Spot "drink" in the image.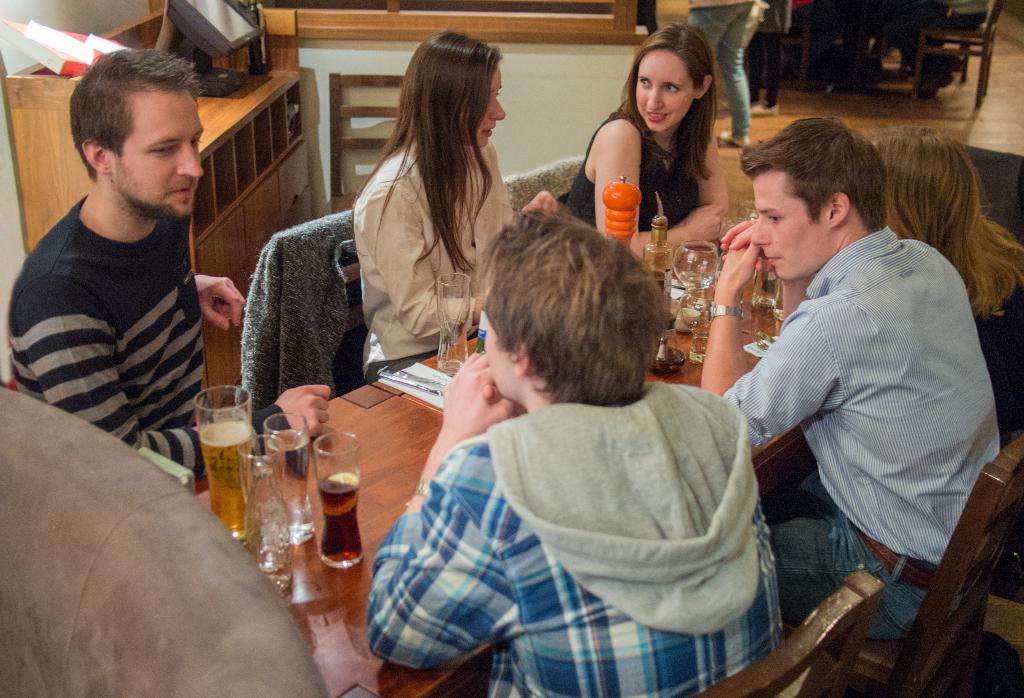
"drink" found at rect(197, 423, 256, 538).
